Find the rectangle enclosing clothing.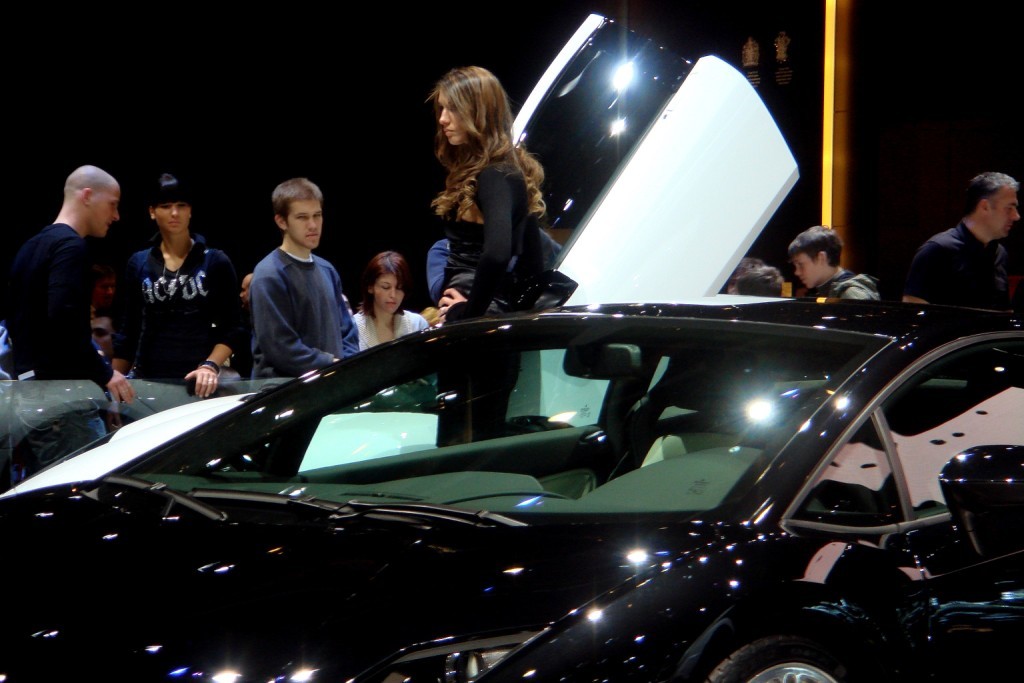
<bbox>108, 227, 245, 384</bbox>.
